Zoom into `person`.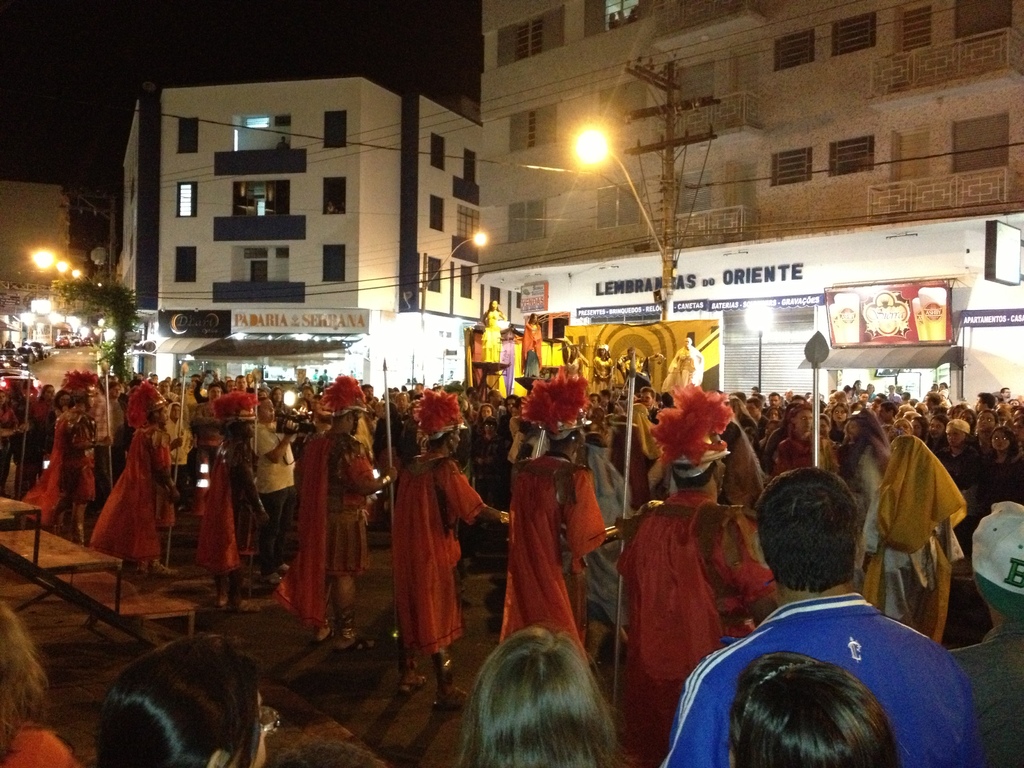
Zoom target: bbox(25, 372, 102, 543).
